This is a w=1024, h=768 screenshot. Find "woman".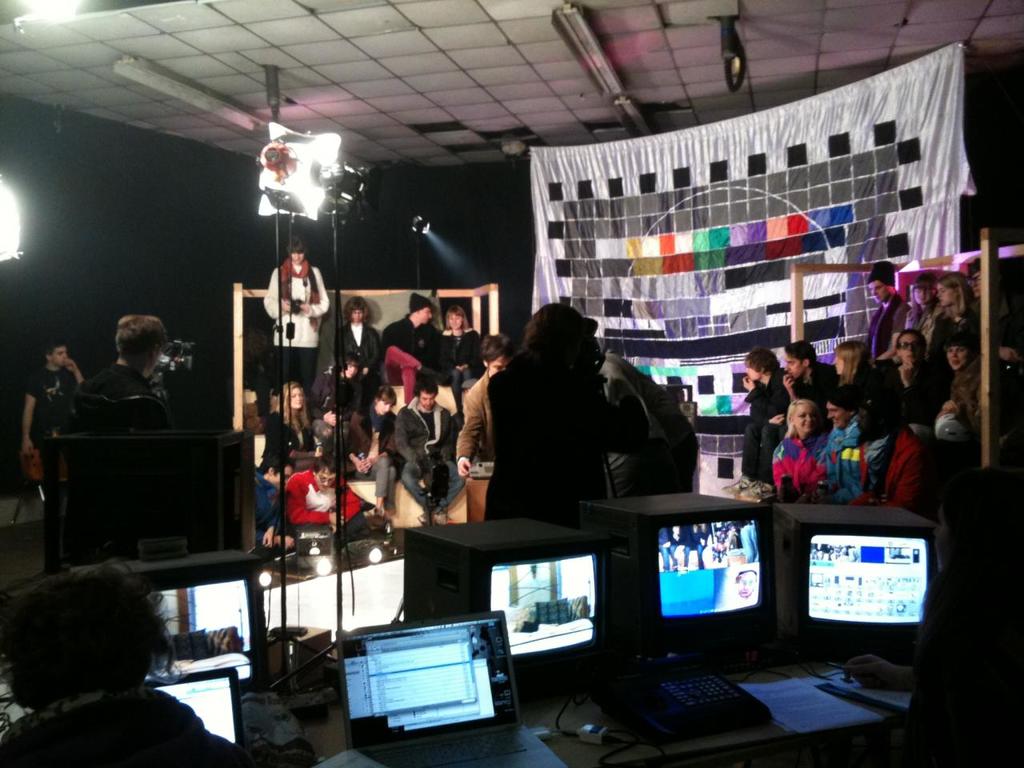
Bounding box: BBox(441, 305, 481, 418).
